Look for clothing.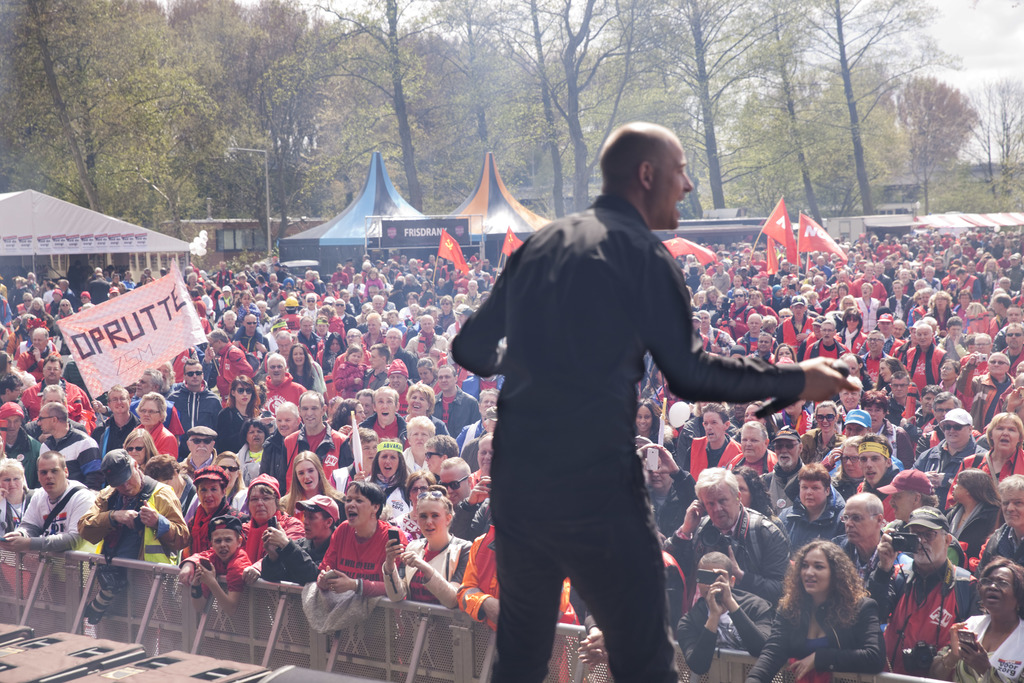
Found: [left=457, top=175, right=780, bottom=647].
